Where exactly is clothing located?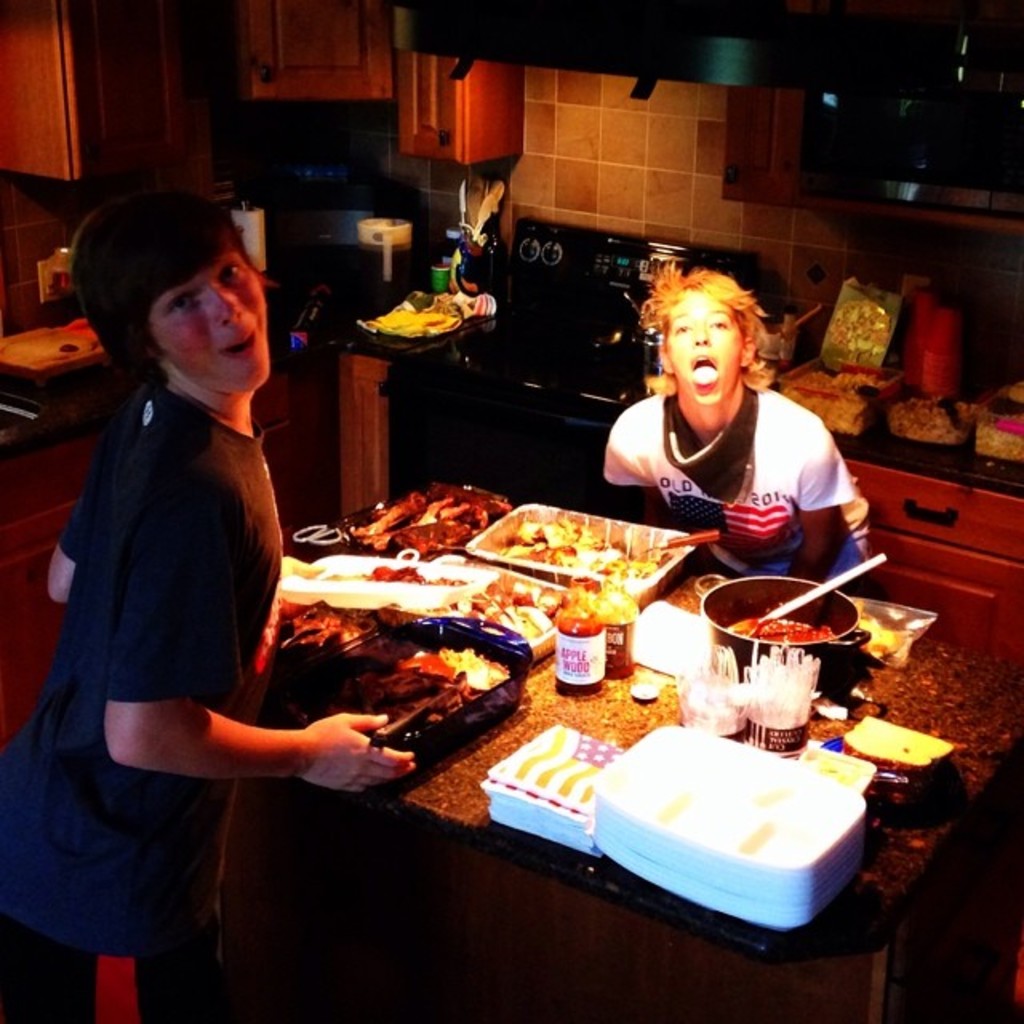
Its bounding box is <box>597,381,851,592</box>.
